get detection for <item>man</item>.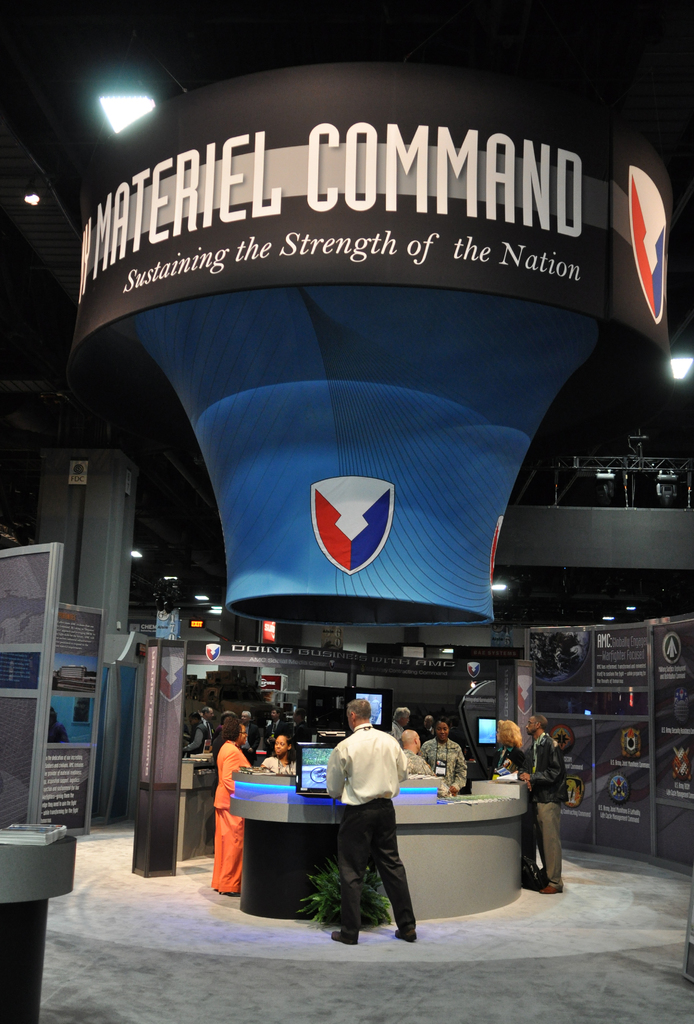
Detection: bbox=(202, 708, 215, 732).
